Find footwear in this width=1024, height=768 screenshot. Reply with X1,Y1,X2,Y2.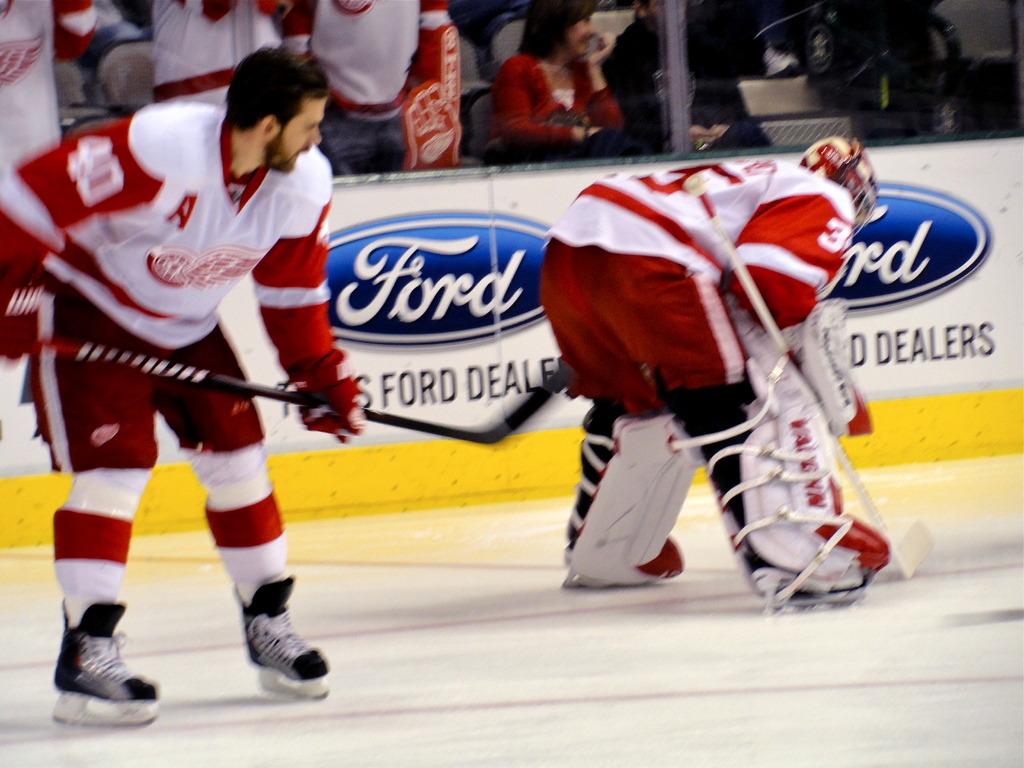
719,406,892,602.
